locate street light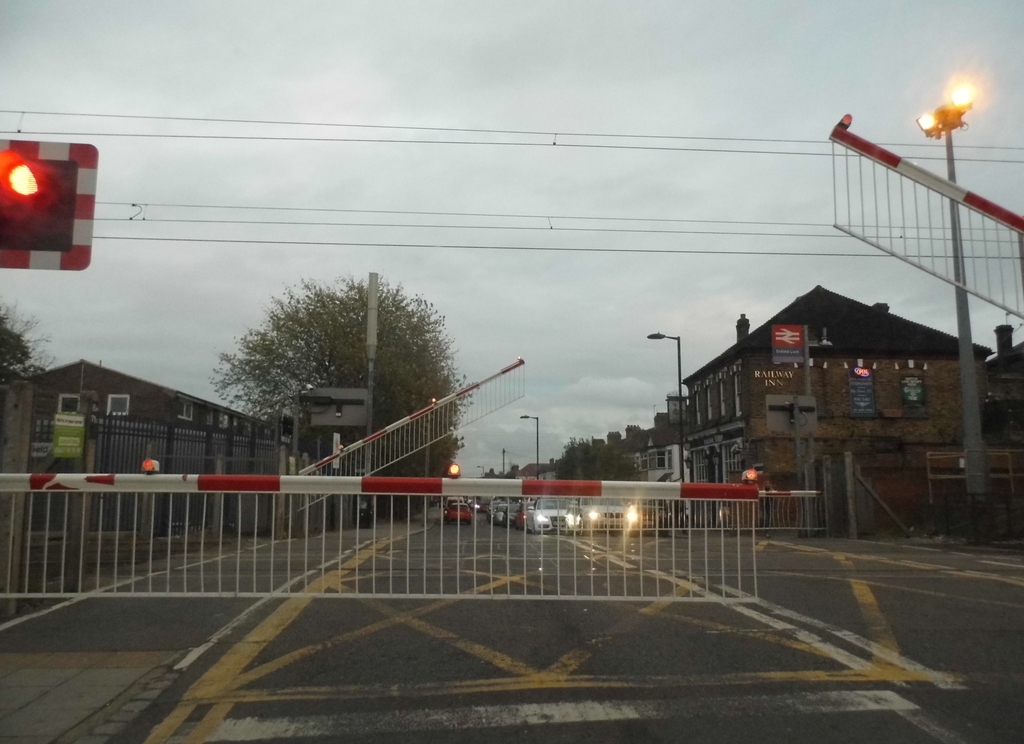
Rect(646, 328, 687, 483)
